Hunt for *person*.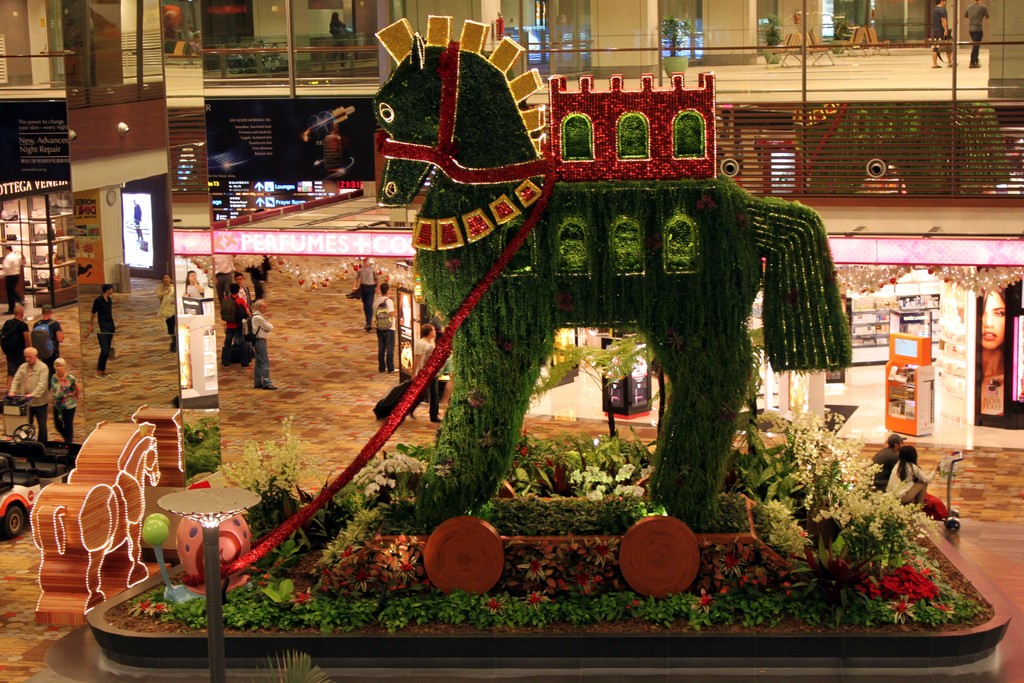
Hunted down at box(216, 284, 247, 368).
